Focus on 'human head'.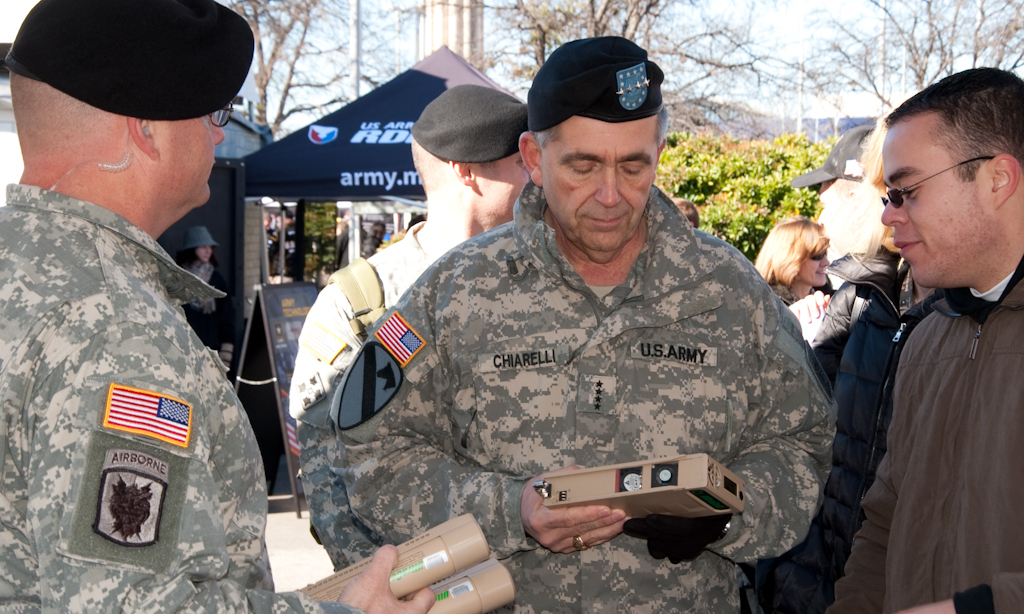
Focused at box=[411, 85, 537, 222].
